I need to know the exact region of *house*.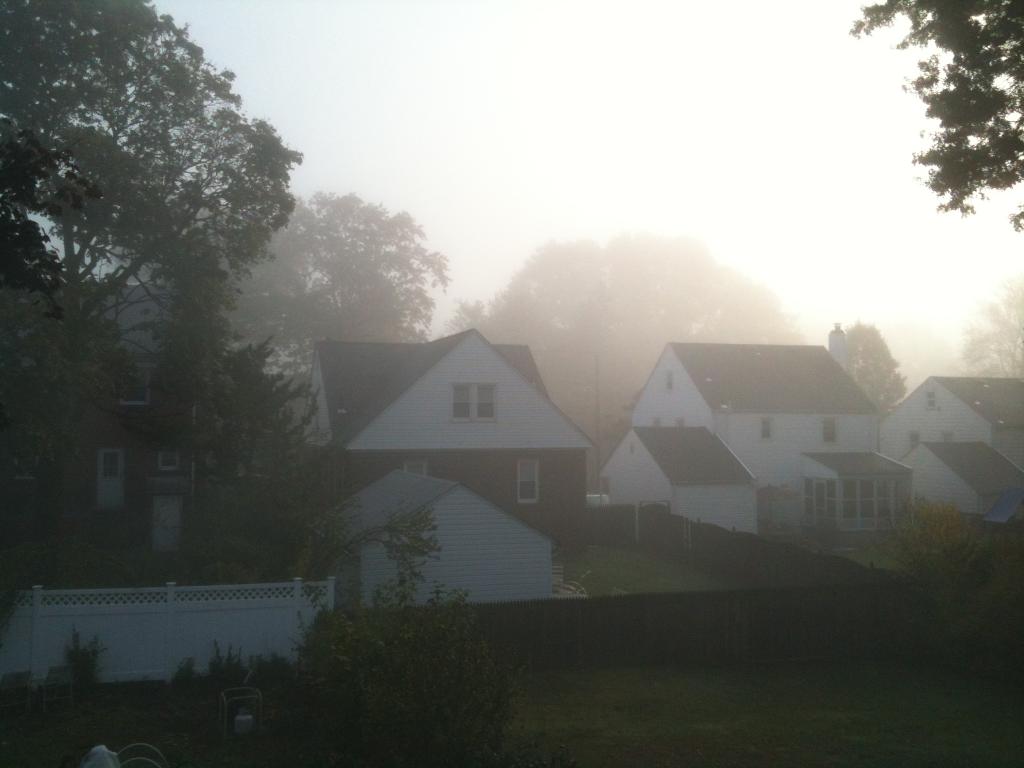
Region: select_region(306, 303, 596, 590).
